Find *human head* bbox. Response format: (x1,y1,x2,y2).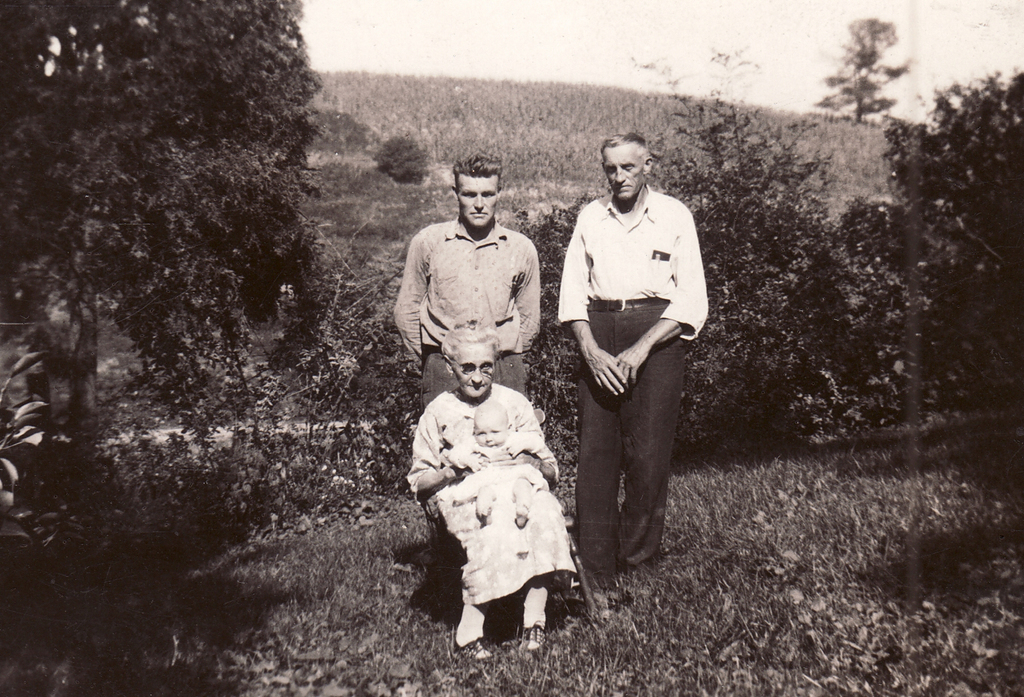
(600,134,653,201).
